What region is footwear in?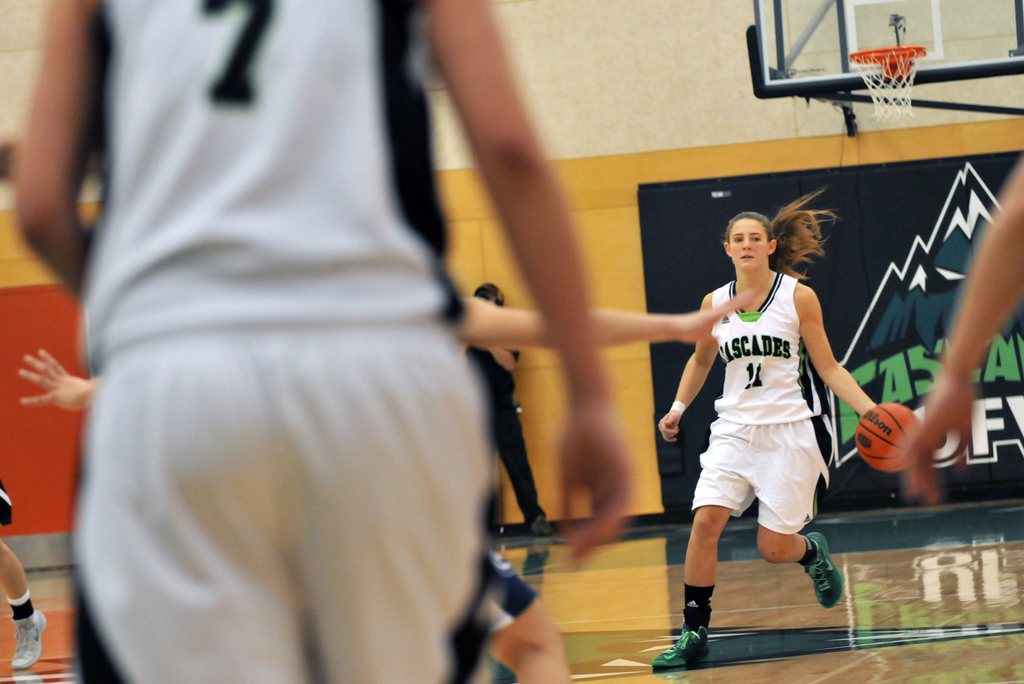
box(653, 624, 710, 671).
